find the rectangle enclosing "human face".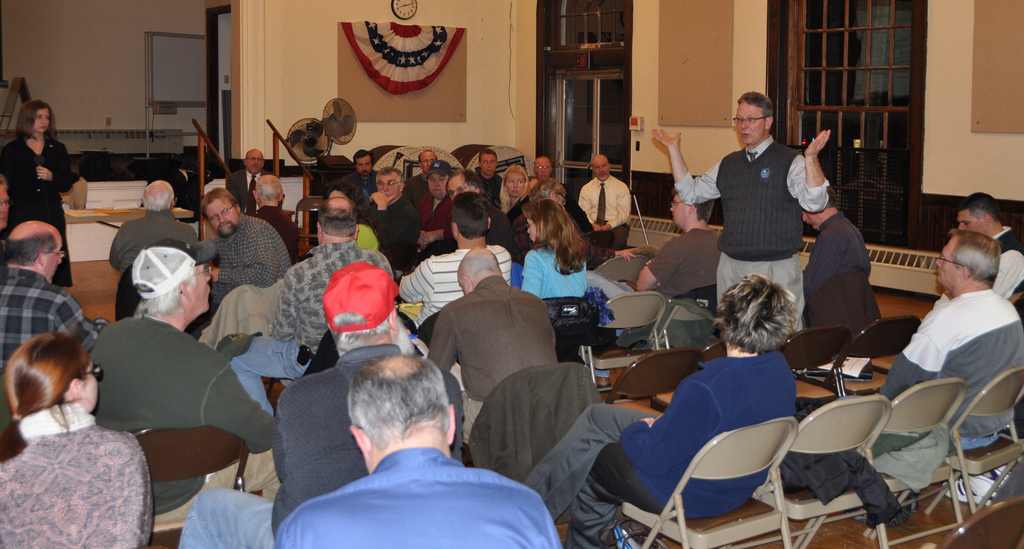
(x1=204, y1=200, x2=239, y2=239).
